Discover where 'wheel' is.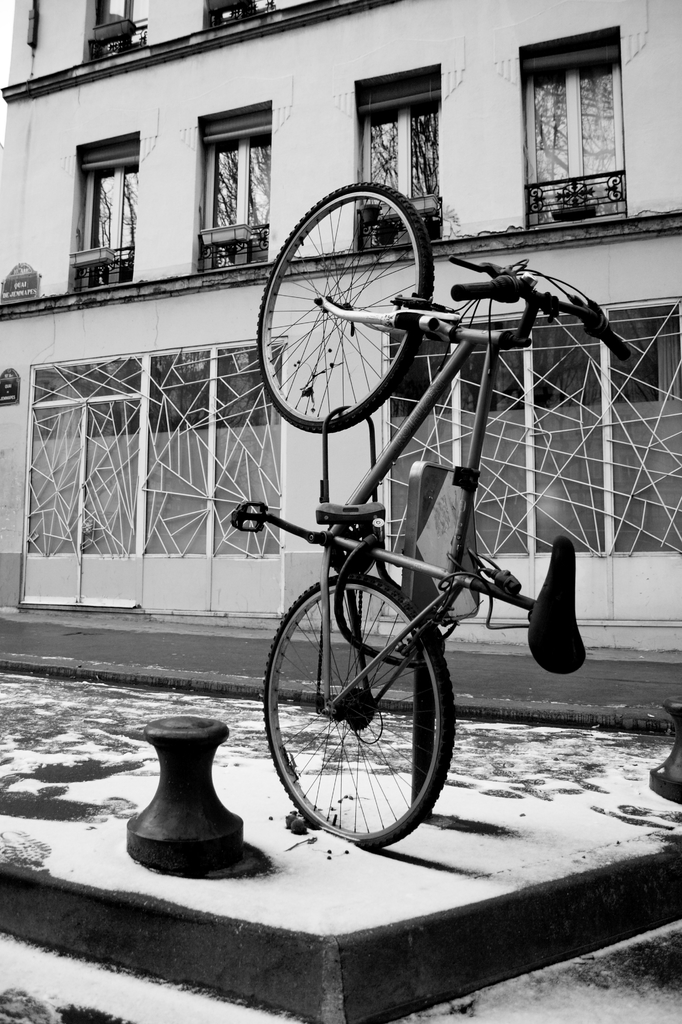
Discovered at select_region(257, 183, 439, 433).
